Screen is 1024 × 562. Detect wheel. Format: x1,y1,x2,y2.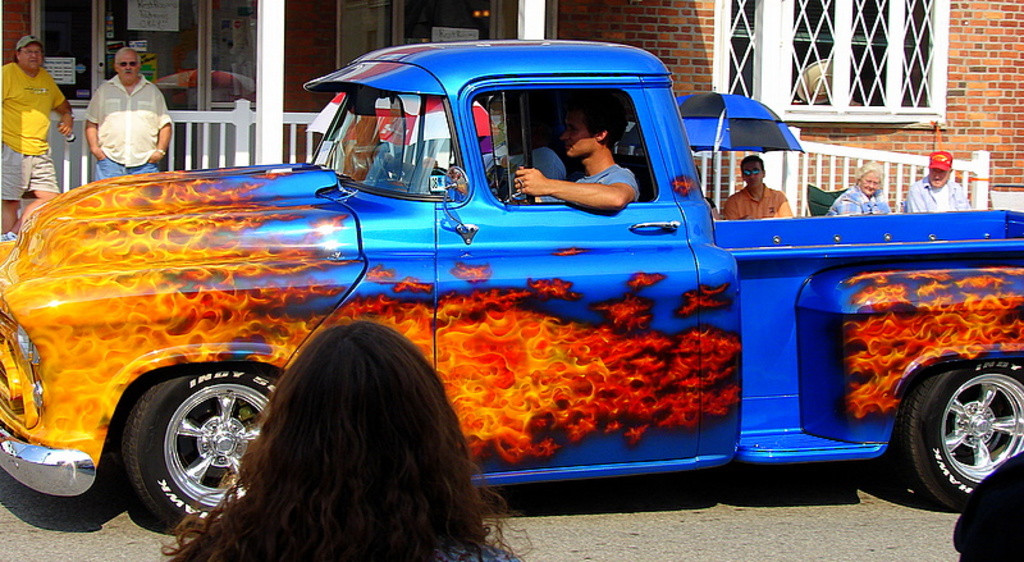
426,164,451,191.
